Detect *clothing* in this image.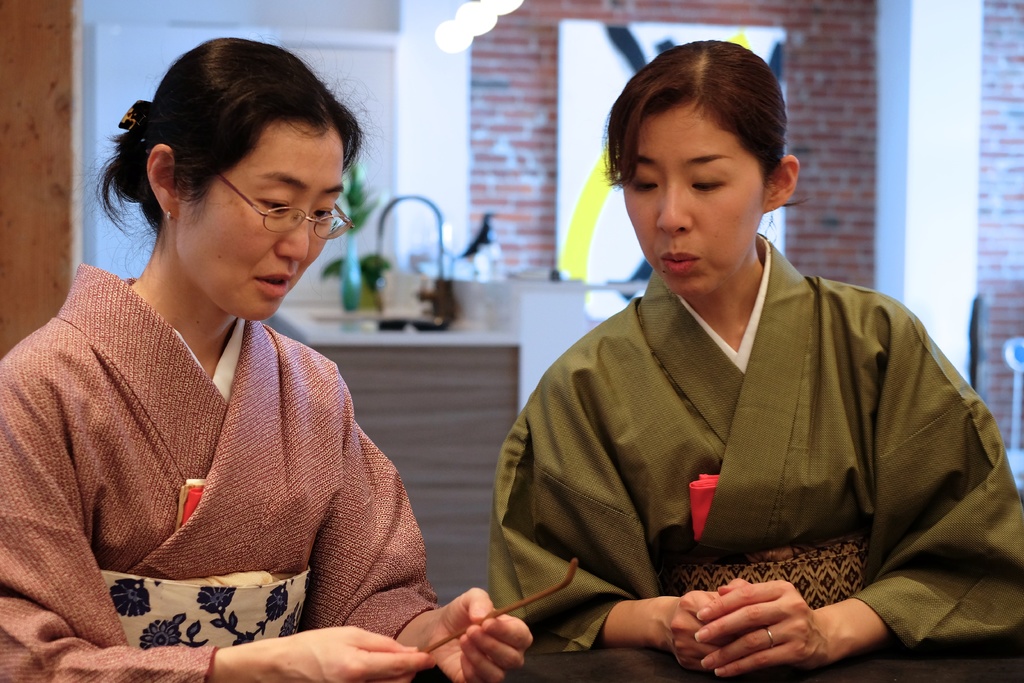
Detection: box=[25, 235, 422, 666].
